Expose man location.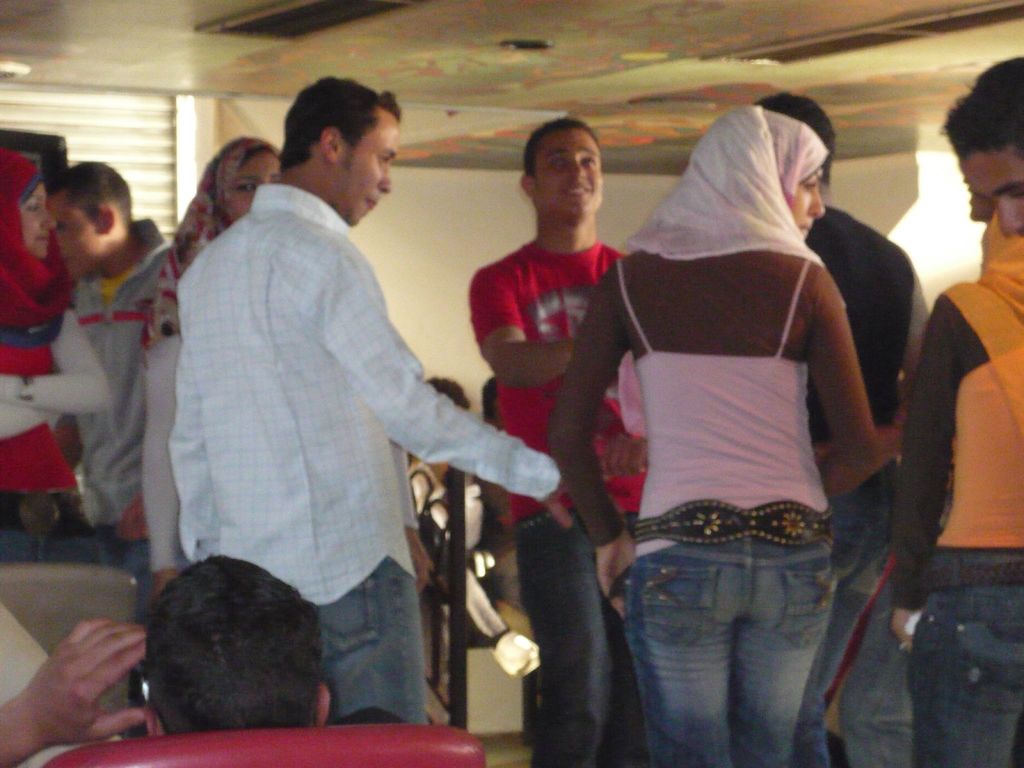
Exposed at (left=471, top=111, right=650, bottom=767).
